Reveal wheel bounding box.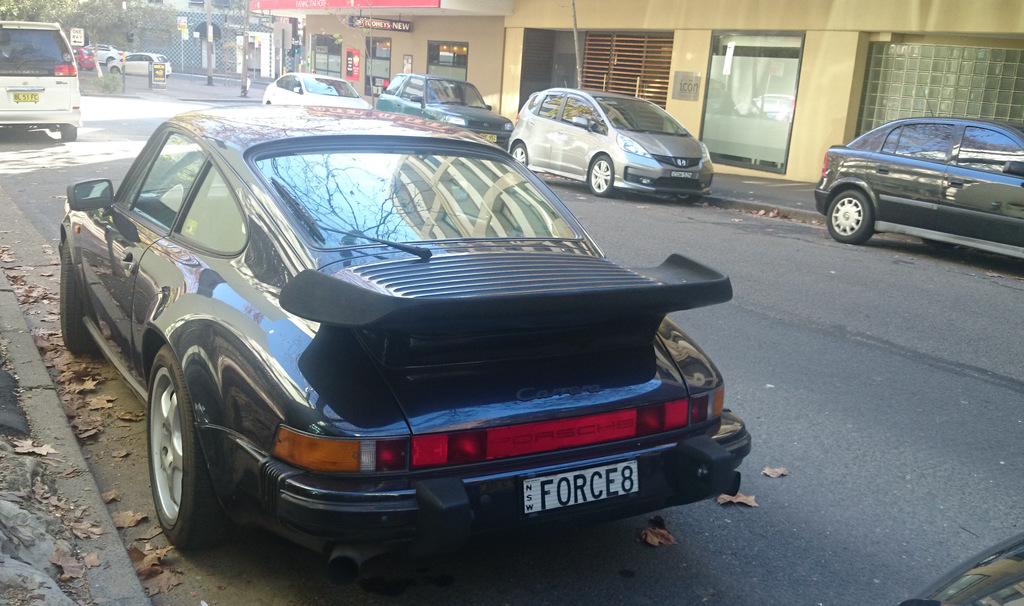
Revealed: 925, 239, 952, 250.
